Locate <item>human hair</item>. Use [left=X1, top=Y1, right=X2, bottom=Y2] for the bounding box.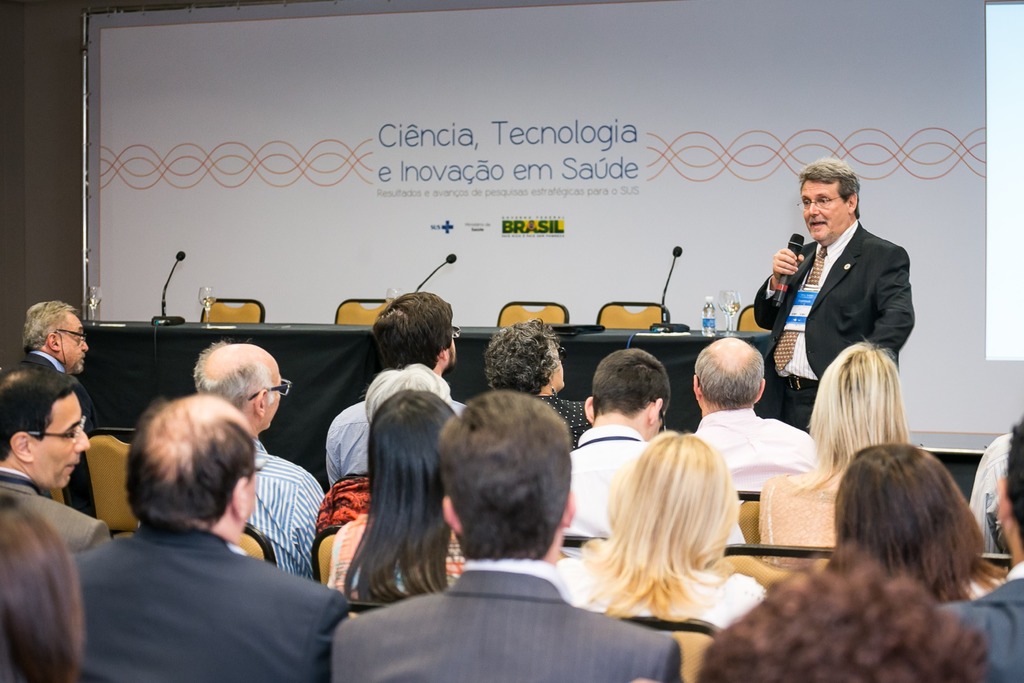
[left=797, top=153, right=860, bottom=217].
